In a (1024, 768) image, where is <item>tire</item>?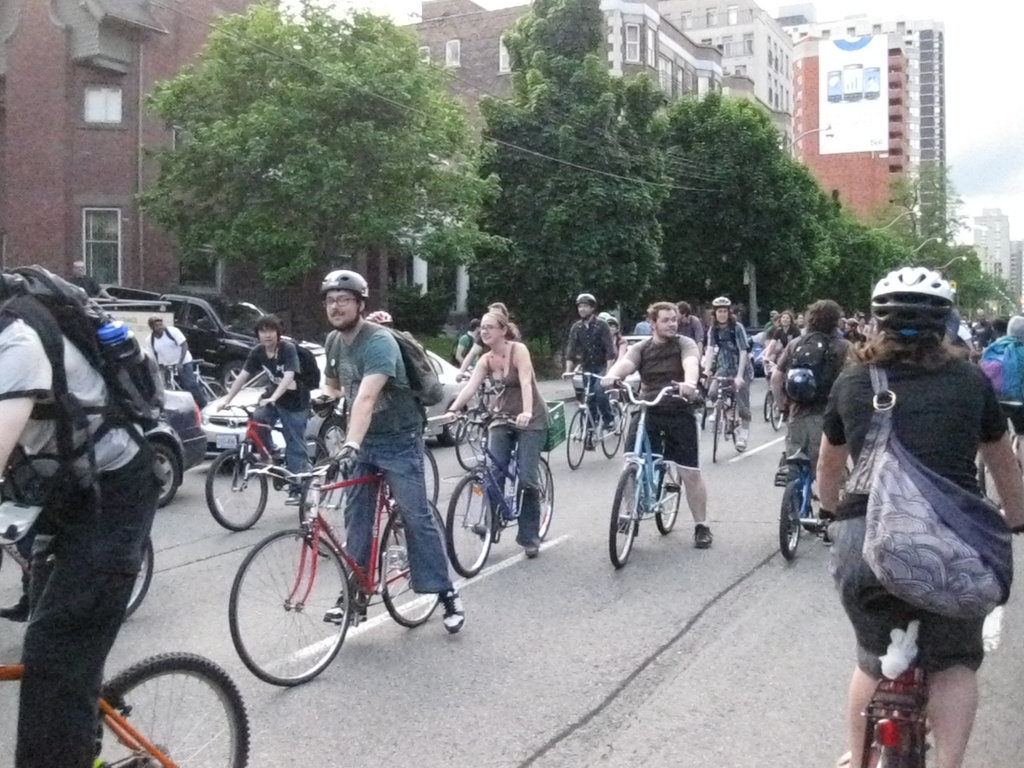
crop(567, 411, 590, 469).
